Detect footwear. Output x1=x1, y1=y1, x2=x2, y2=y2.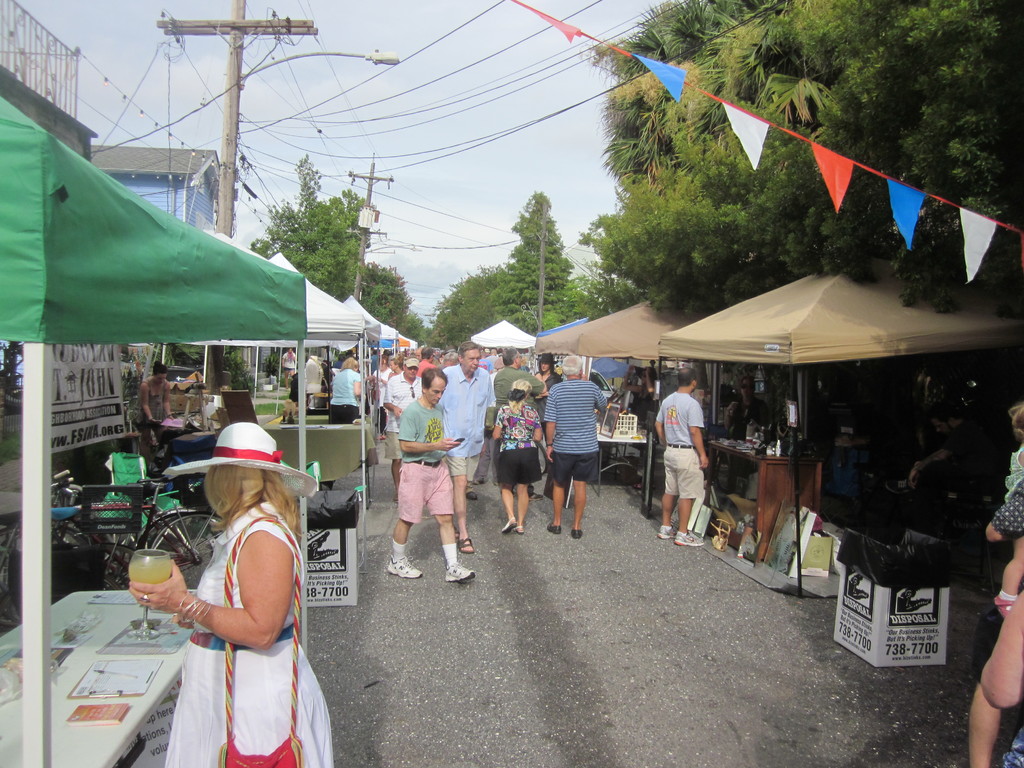
x1=676, y1=528, x2=706, y2=544.
